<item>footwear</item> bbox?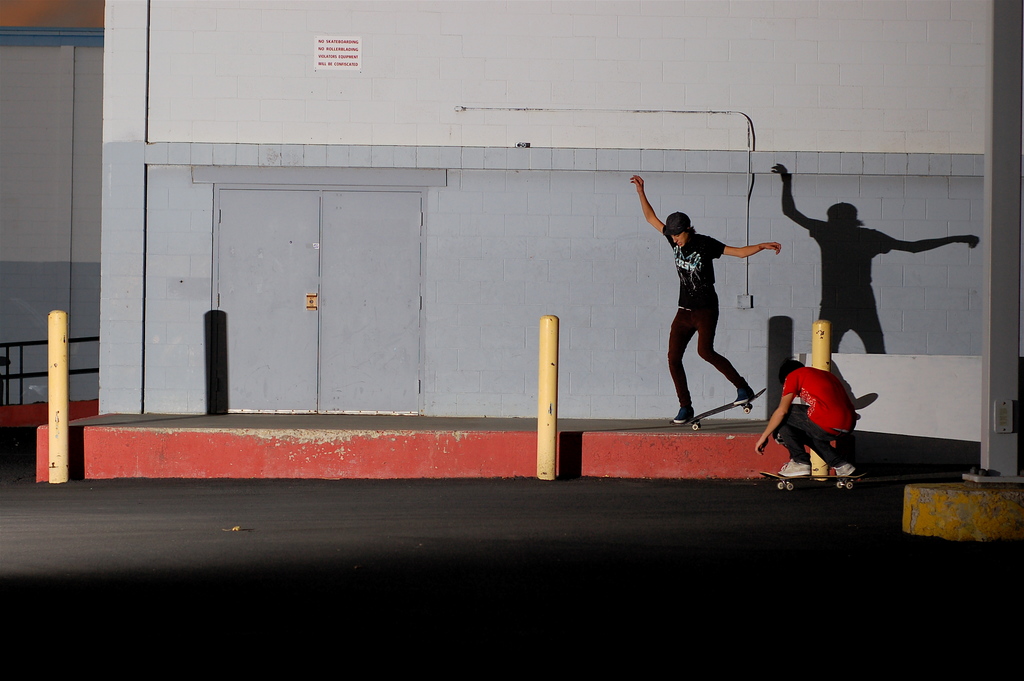
bbox=(831, 466, 858, 480)
